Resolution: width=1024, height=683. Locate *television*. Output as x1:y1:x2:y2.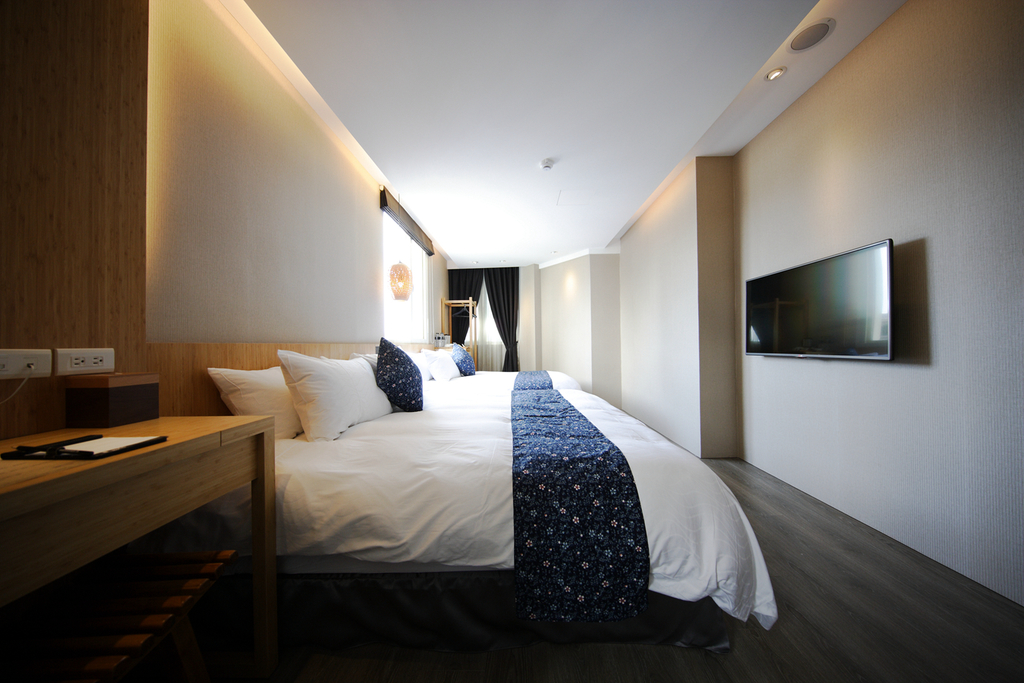
742:235:894:355.
